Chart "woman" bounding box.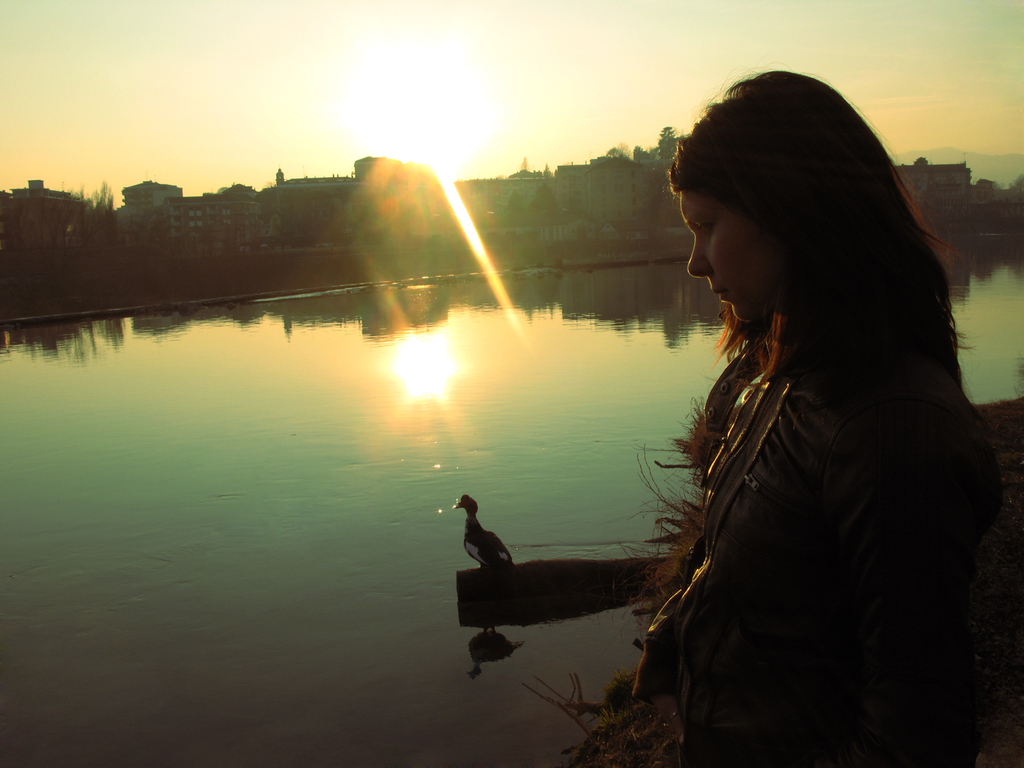
Charted: 630:65:986:767.
